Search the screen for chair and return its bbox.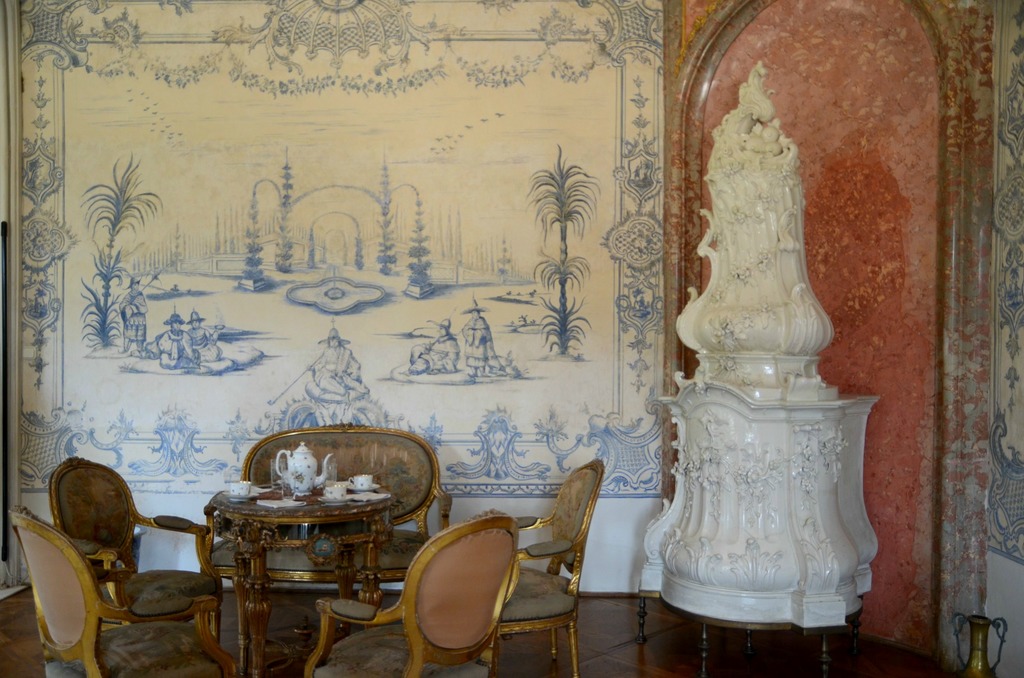
Found: 476:449:617:677.
